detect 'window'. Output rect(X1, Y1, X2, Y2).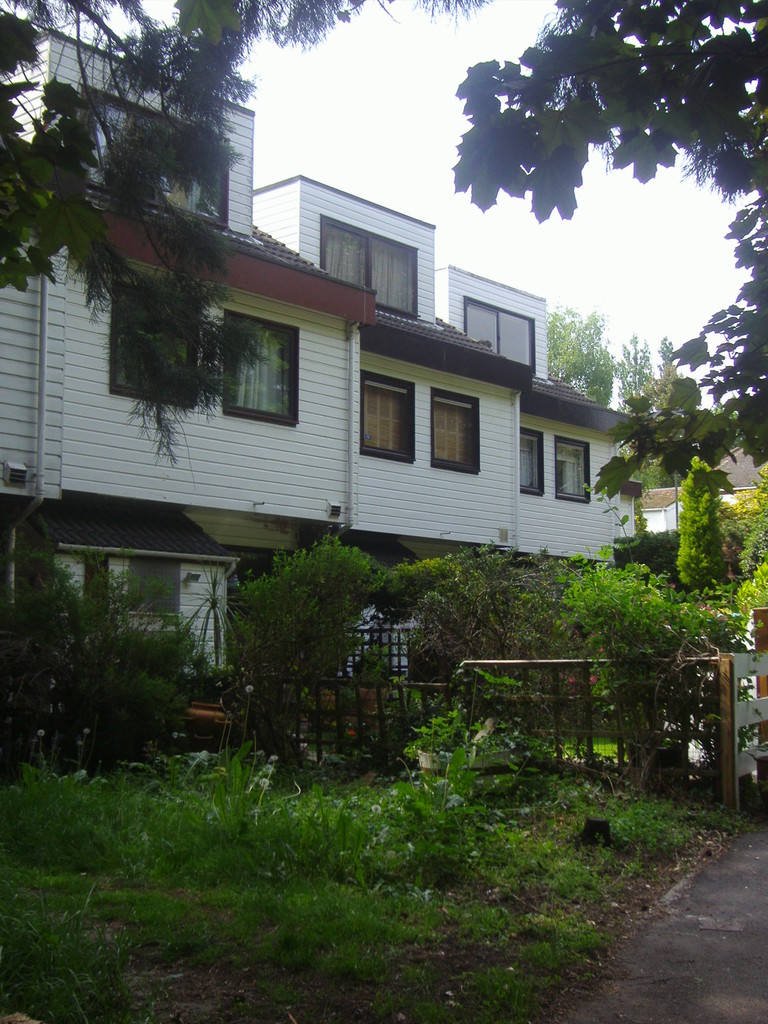
rect(547, 438, 591, 509).
